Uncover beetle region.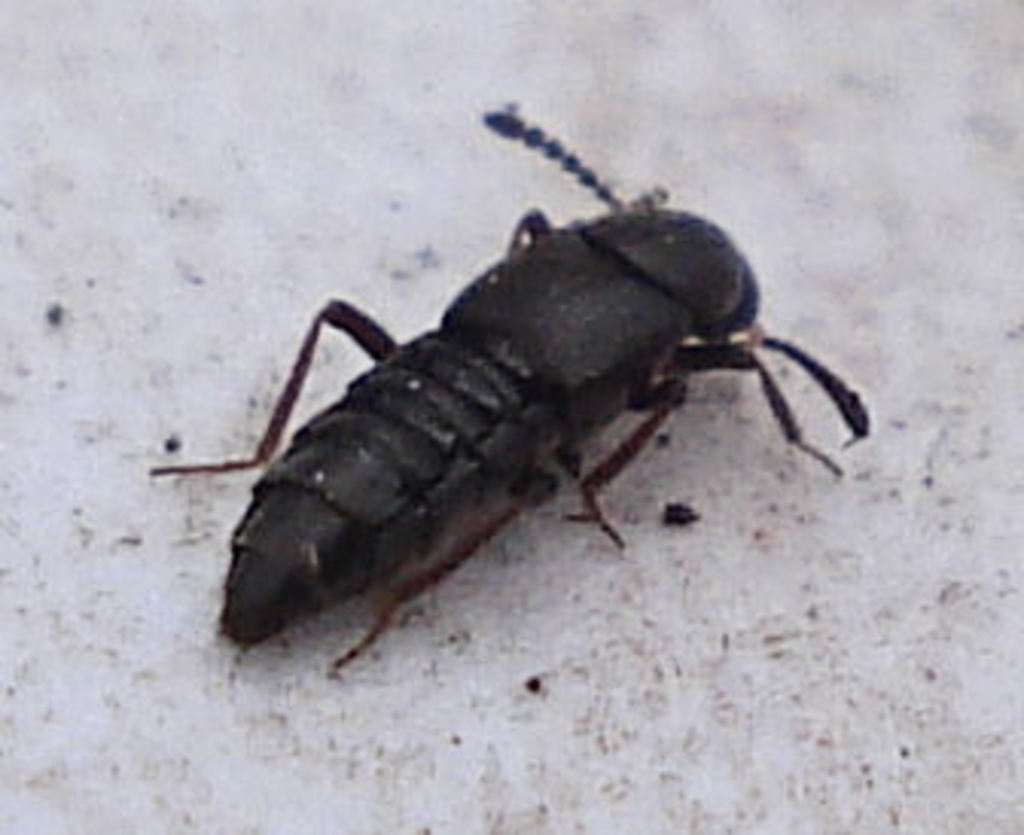
Uncovered: {"left": 128, "top": 91, "right": 896, "bottom": 683}.
